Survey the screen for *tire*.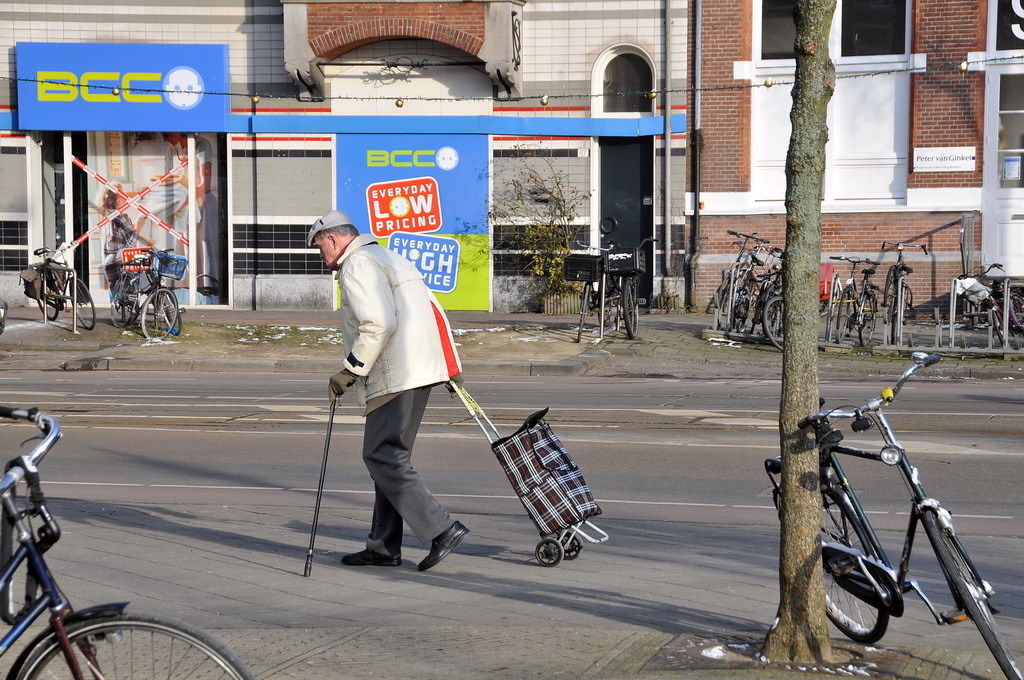
Survey found: x1=20 y1=609 x2=251 y2=679.
